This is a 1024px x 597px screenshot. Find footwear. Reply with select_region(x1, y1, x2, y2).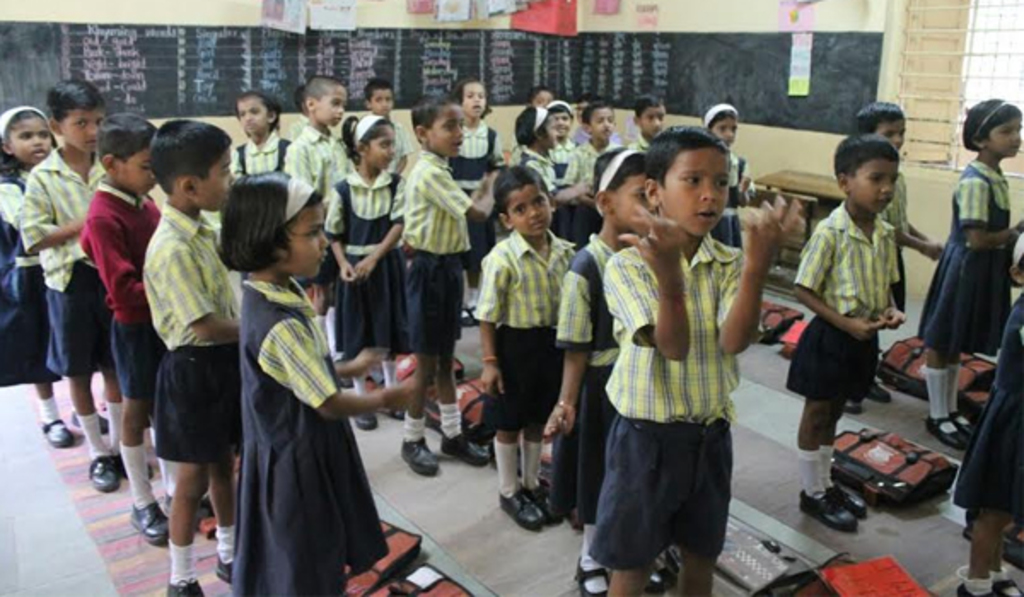
select_region(164, 575, 201, 595).
